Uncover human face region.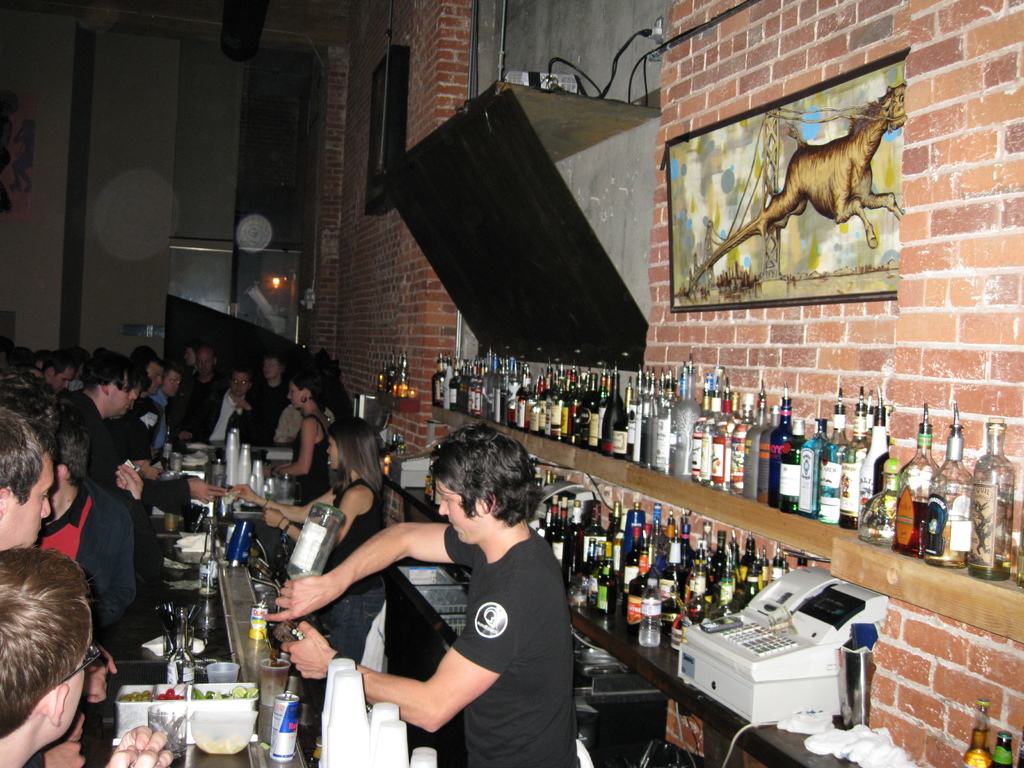
Uncovered: x1=110, y1=376, x2=135, y2=413.
